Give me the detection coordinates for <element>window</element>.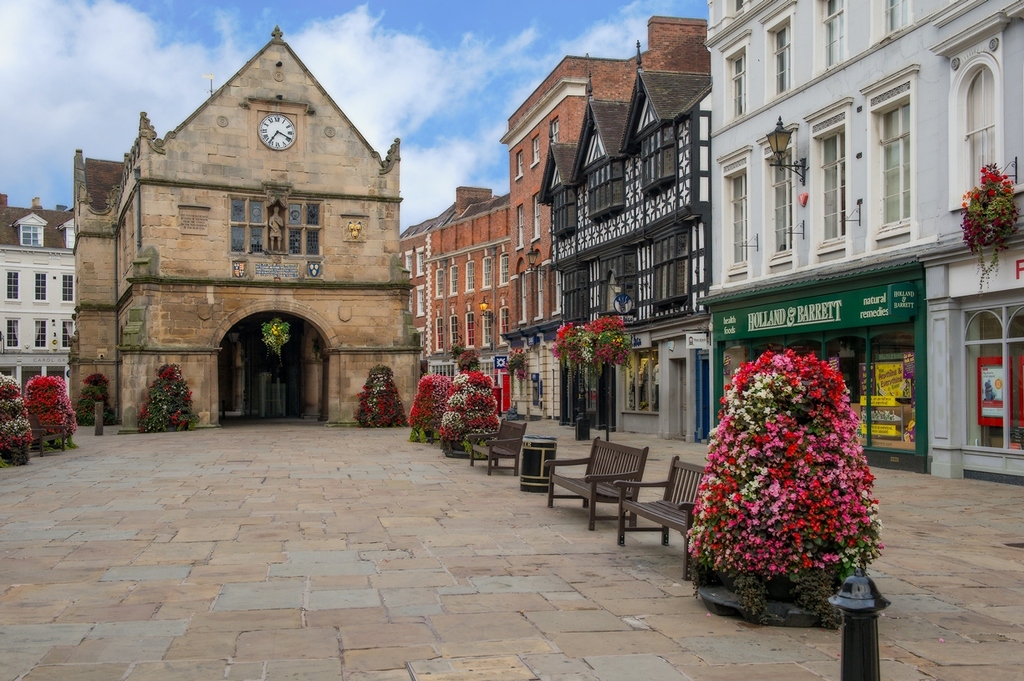
<region>465, 257, 478, 294</region>.
